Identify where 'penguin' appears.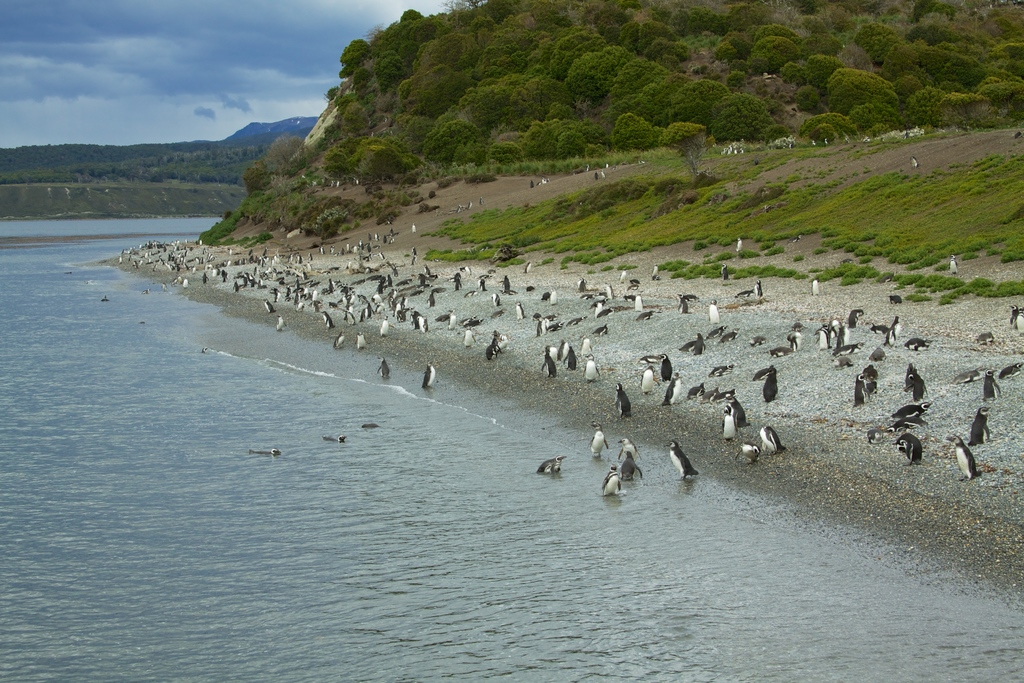
Appears at <box>599,462,623,499</box>.
